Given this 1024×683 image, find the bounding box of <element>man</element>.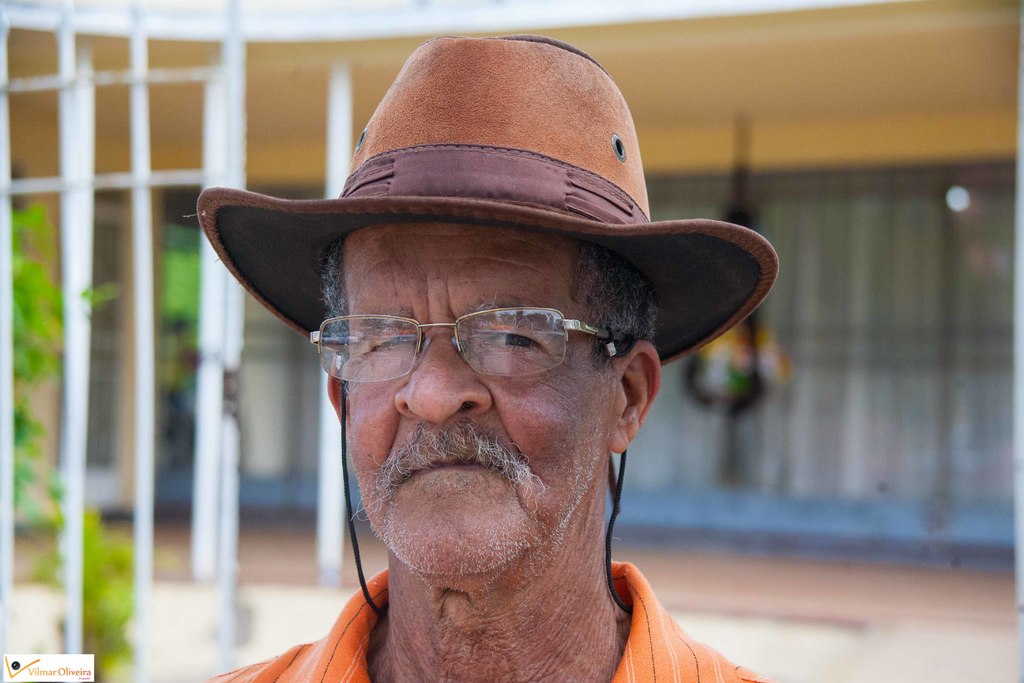
select_region(164, 35, 816, 682).
